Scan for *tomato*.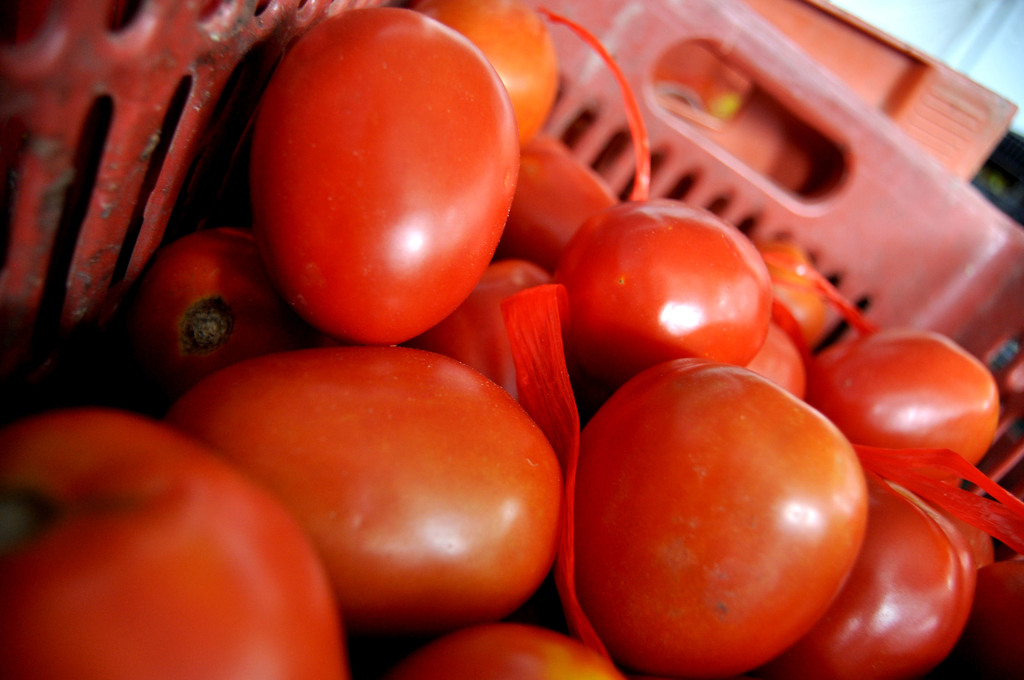
Scan result: Rect(570, 351, 868, 679).
